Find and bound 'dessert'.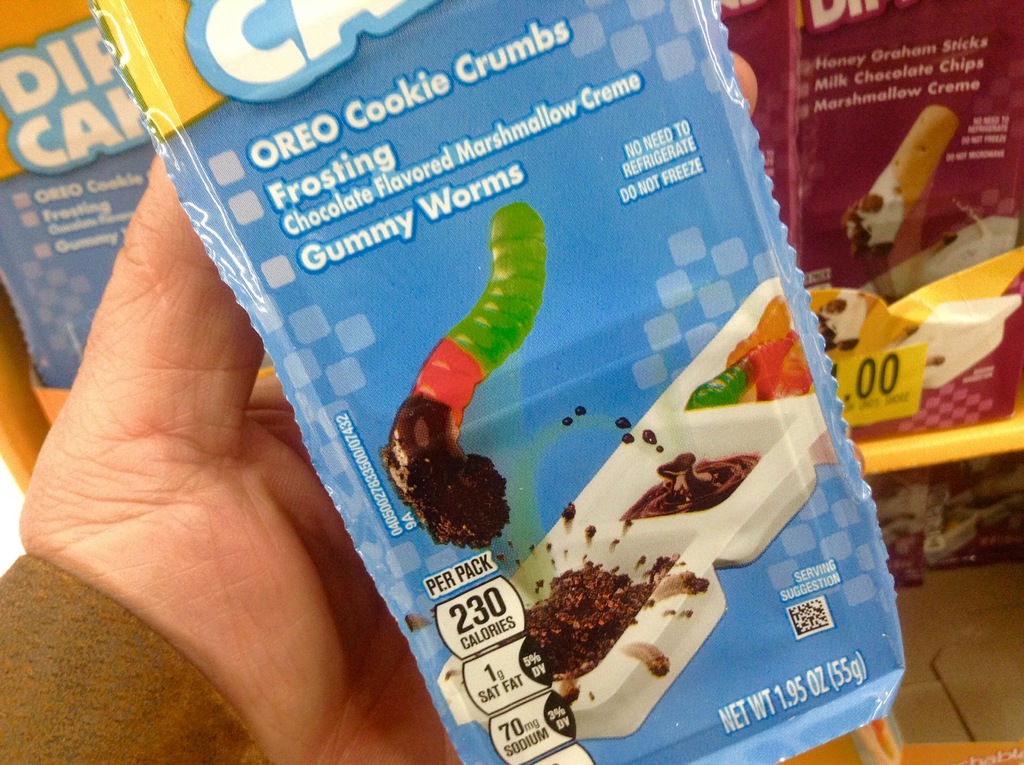
Bound: bbox=(522, 555, 678, 684).
